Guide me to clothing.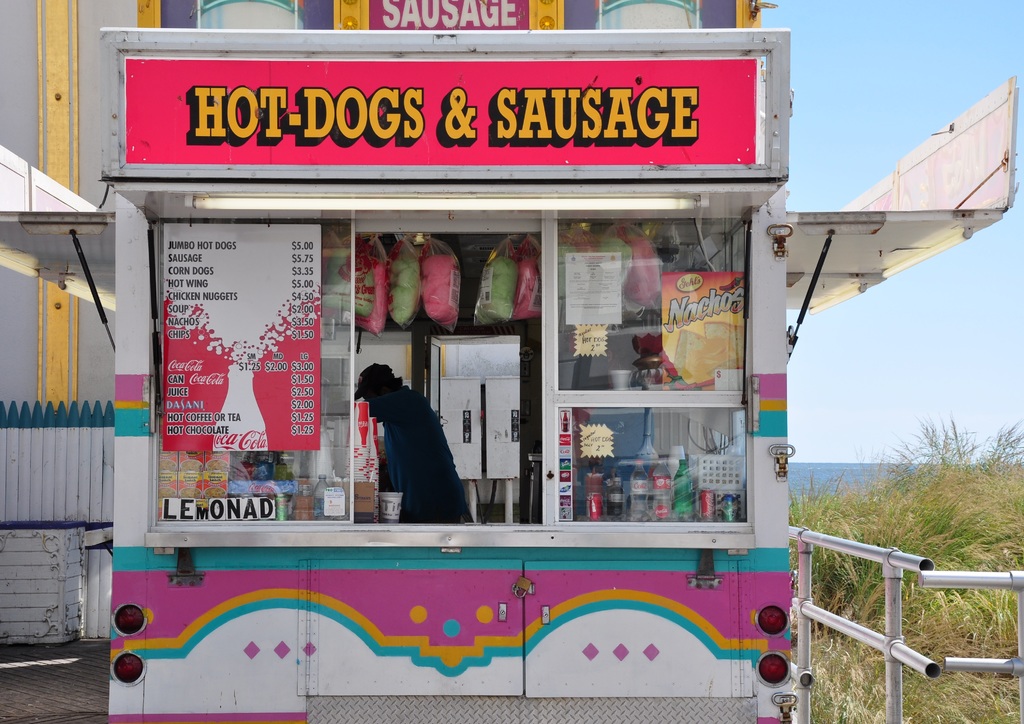
Guidance: <region>371, 377, 467, 524</region>.
